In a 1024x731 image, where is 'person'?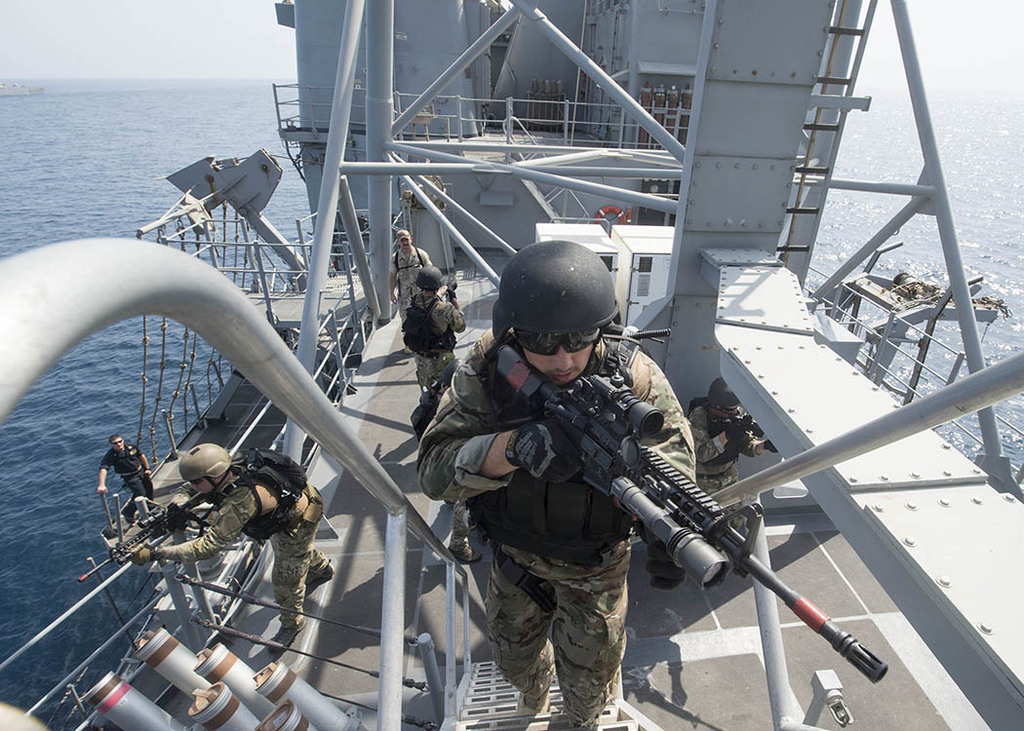
l=412, t=260, r=463, b=407.
